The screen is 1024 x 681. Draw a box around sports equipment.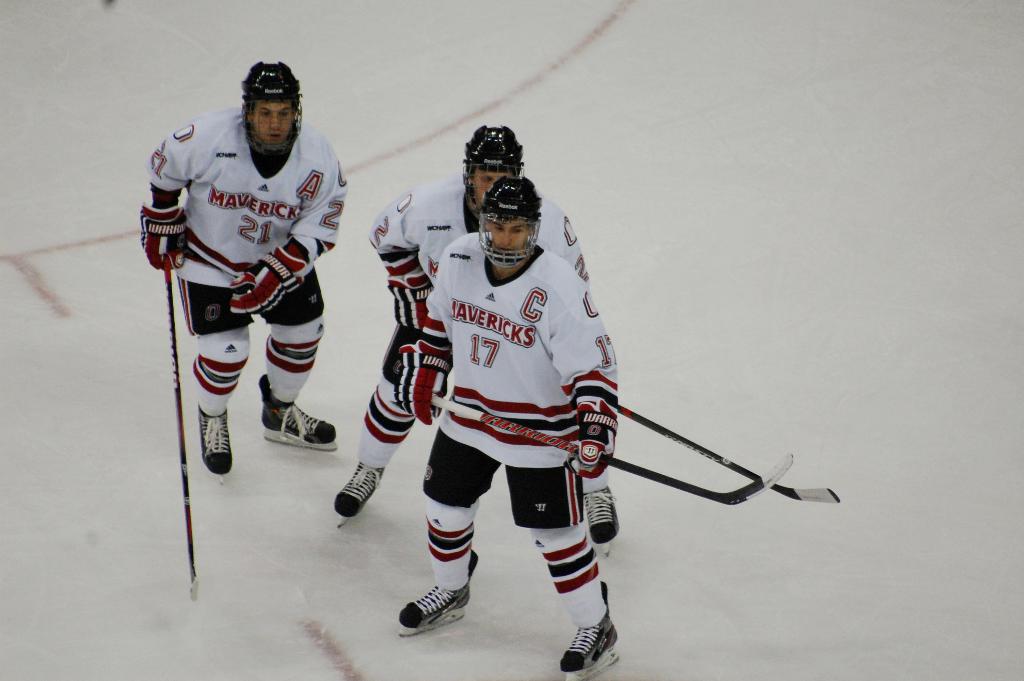
box=[563, 407, 616, 481].
